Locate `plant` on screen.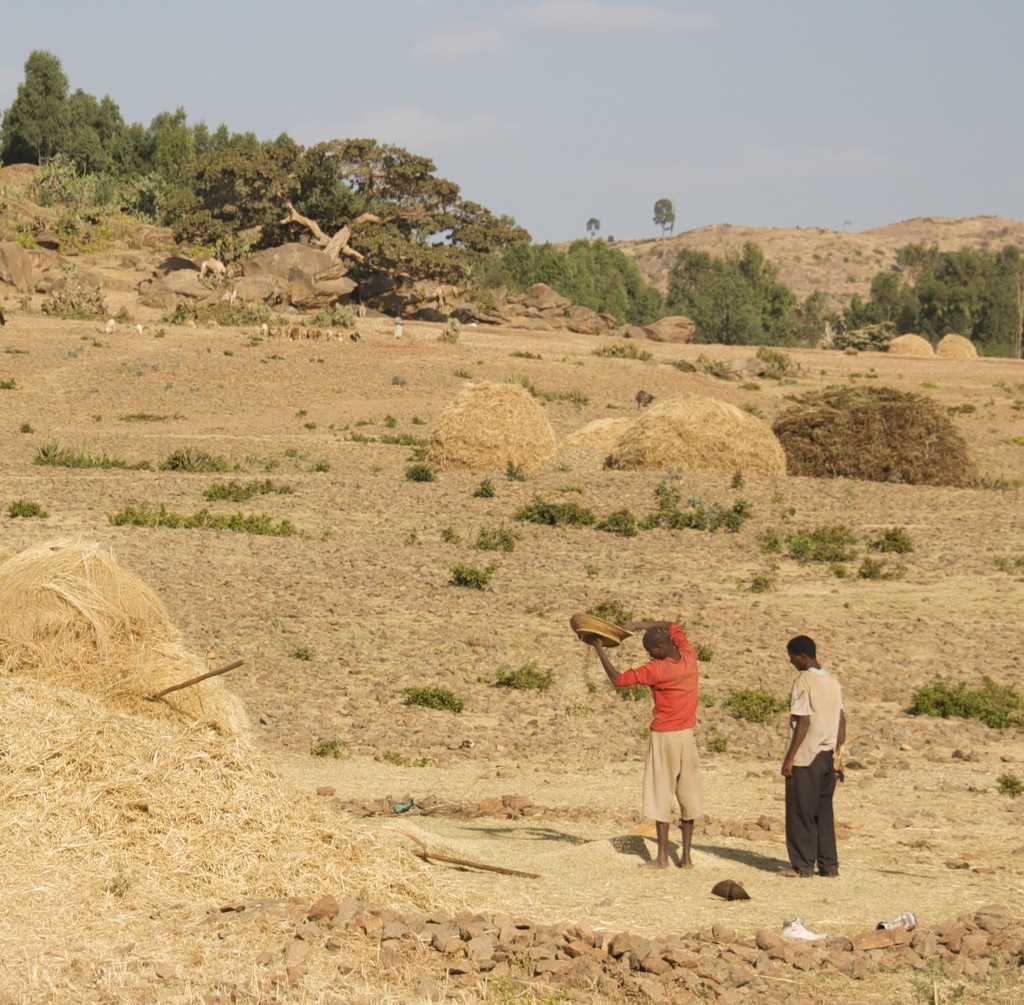
On screen at detection(477, 657, 554, 693).
